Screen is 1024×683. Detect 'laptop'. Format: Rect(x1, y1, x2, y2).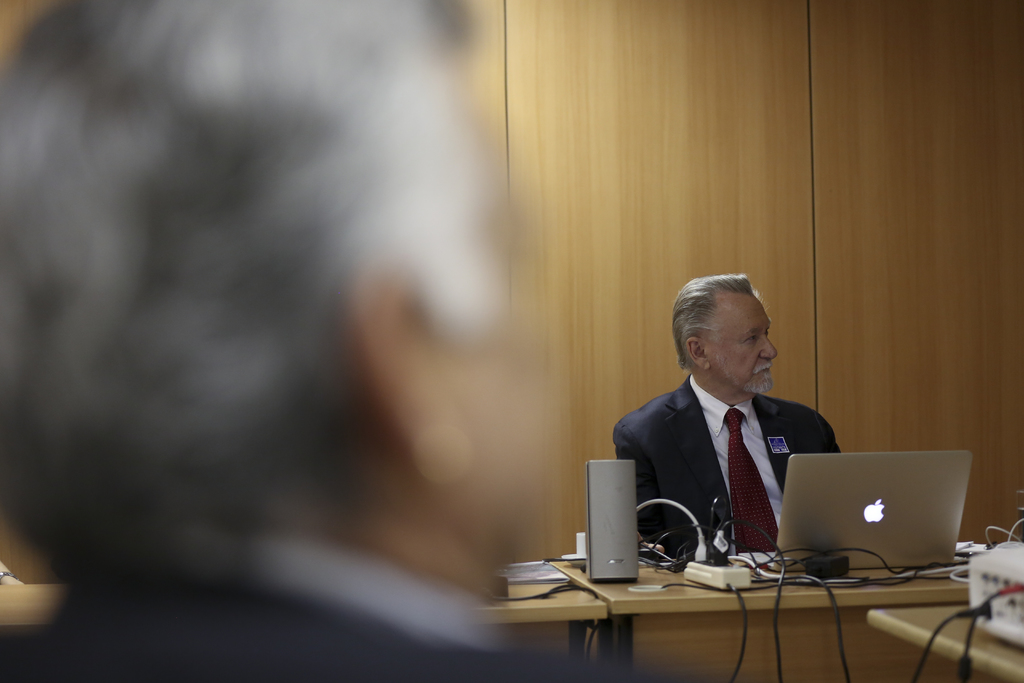
Rect(777, 455, 978, 583).
